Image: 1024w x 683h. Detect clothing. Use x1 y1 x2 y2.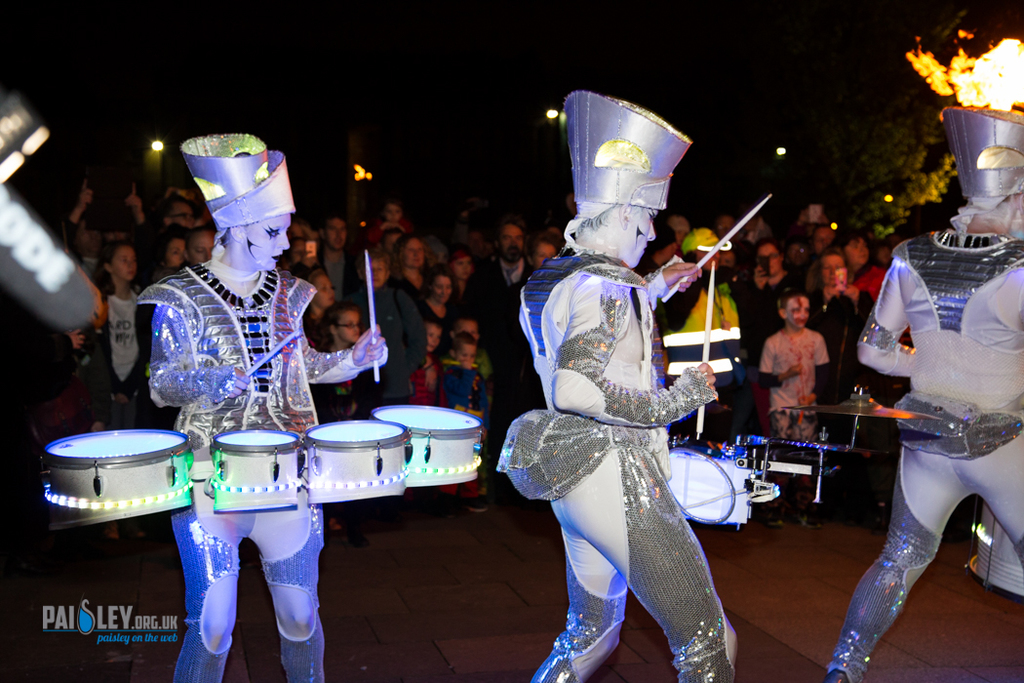
831 221 1023 682.
